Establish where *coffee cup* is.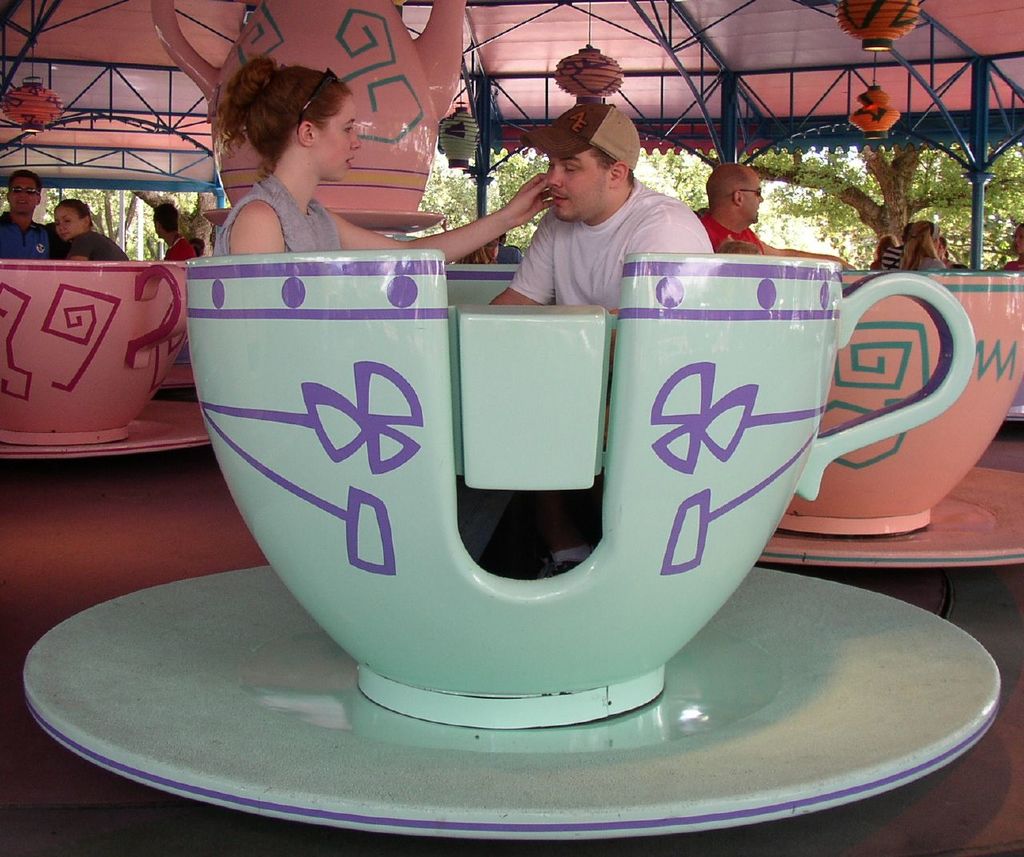
Established at rect(0, 258, 191, 444).
